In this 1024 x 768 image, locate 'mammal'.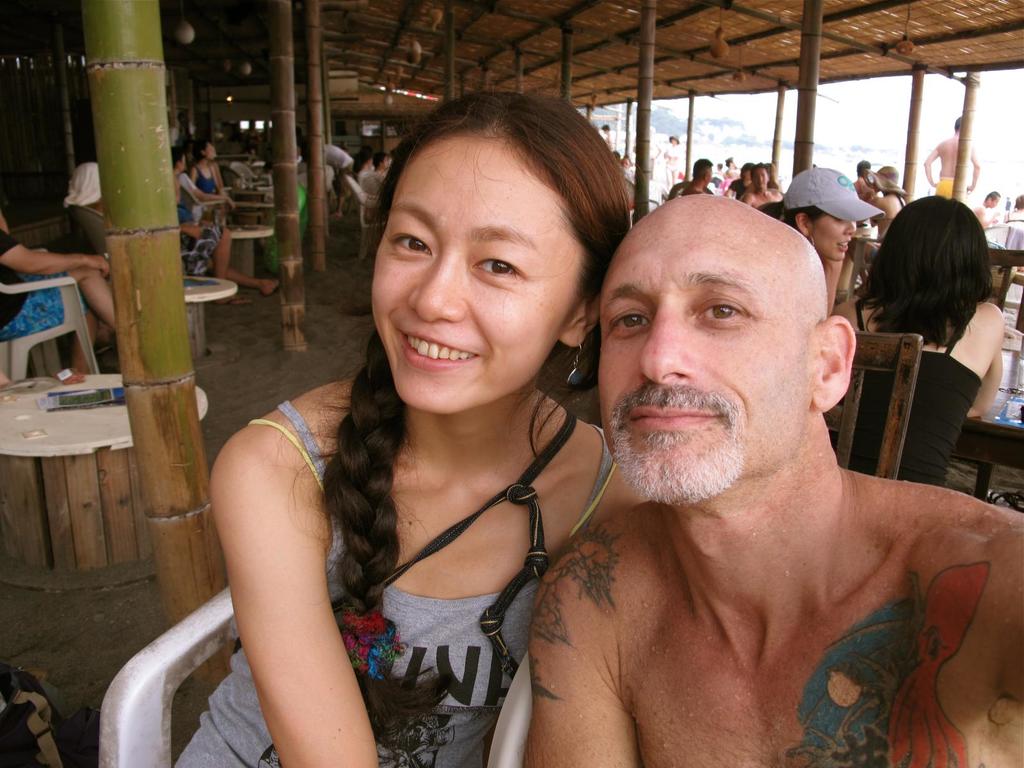
Bounding box: bbox=[664, 157, 712, 203].
